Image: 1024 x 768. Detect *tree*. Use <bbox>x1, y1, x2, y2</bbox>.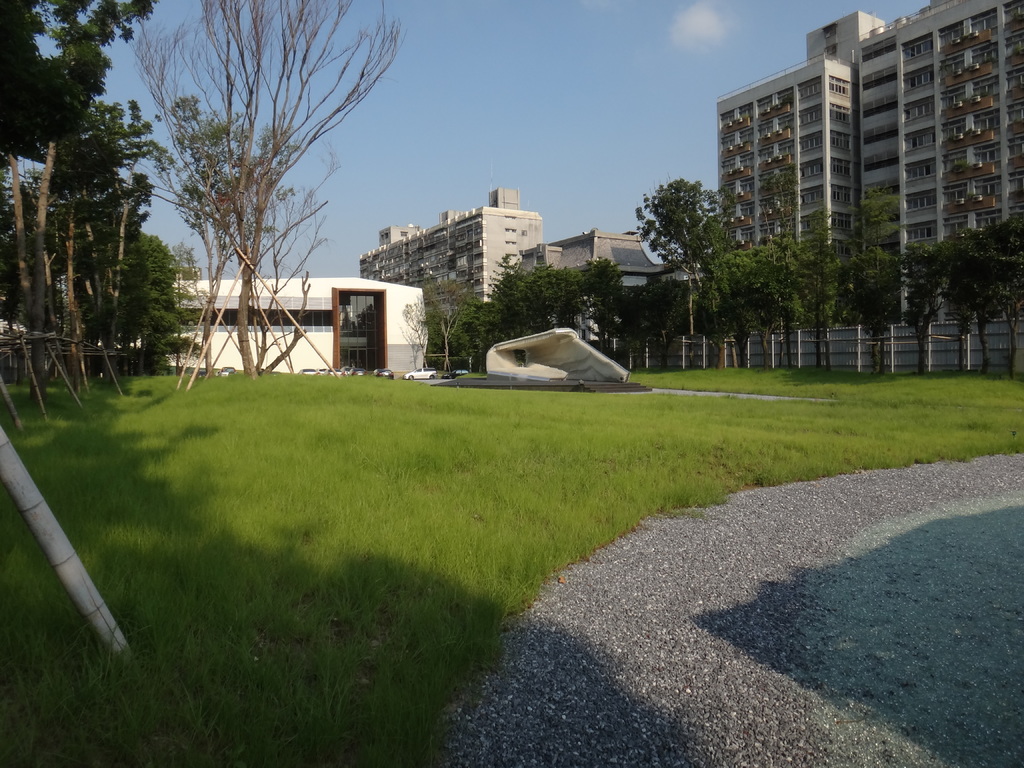
<bbox>922, 214, 1008, 378</bbox>.
